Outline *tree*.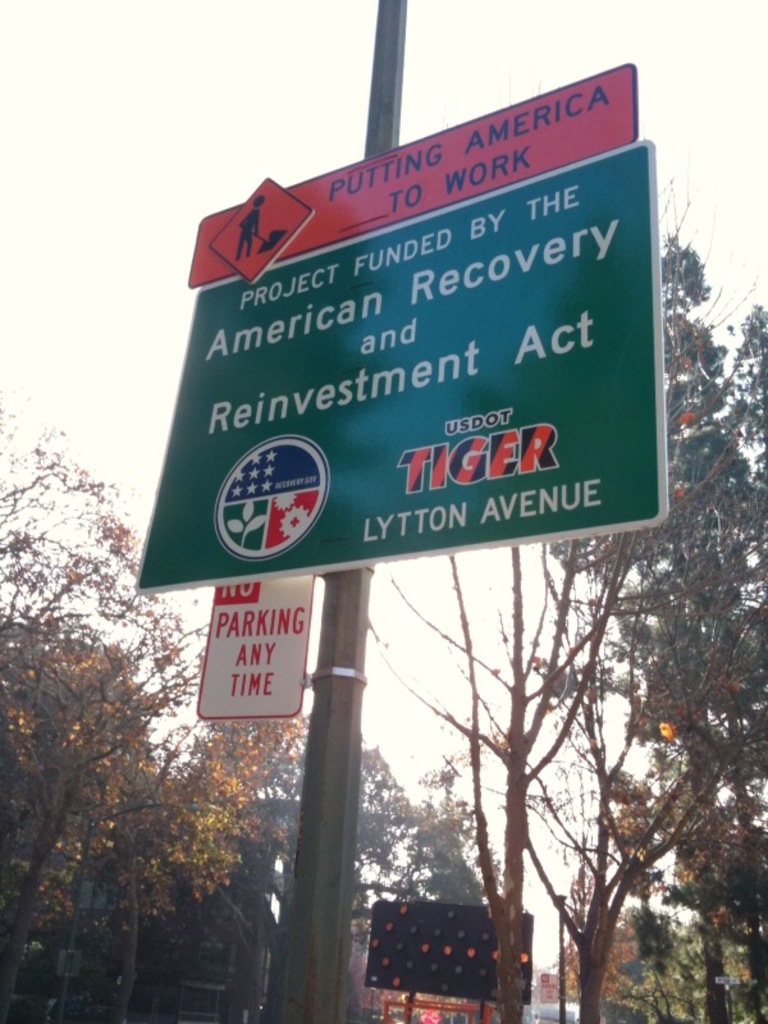
Outline: {"x1": 607, "y1": 908, "x2": 767, "y2": 1023}.
